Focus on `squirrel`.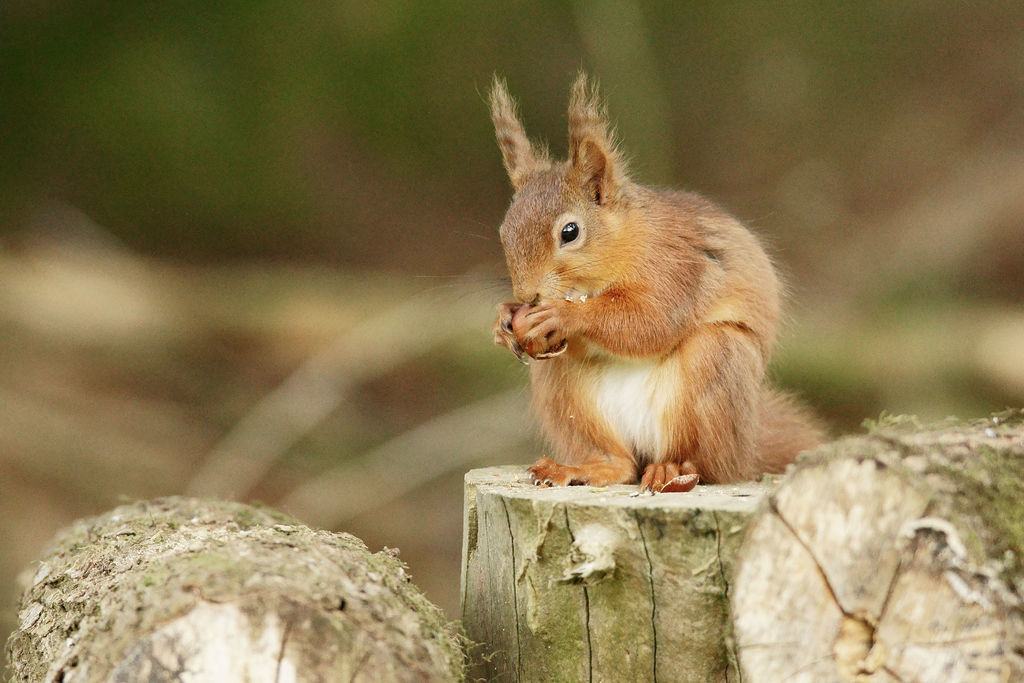
Focused at left=410, top=64, right=836, bottom=491.
